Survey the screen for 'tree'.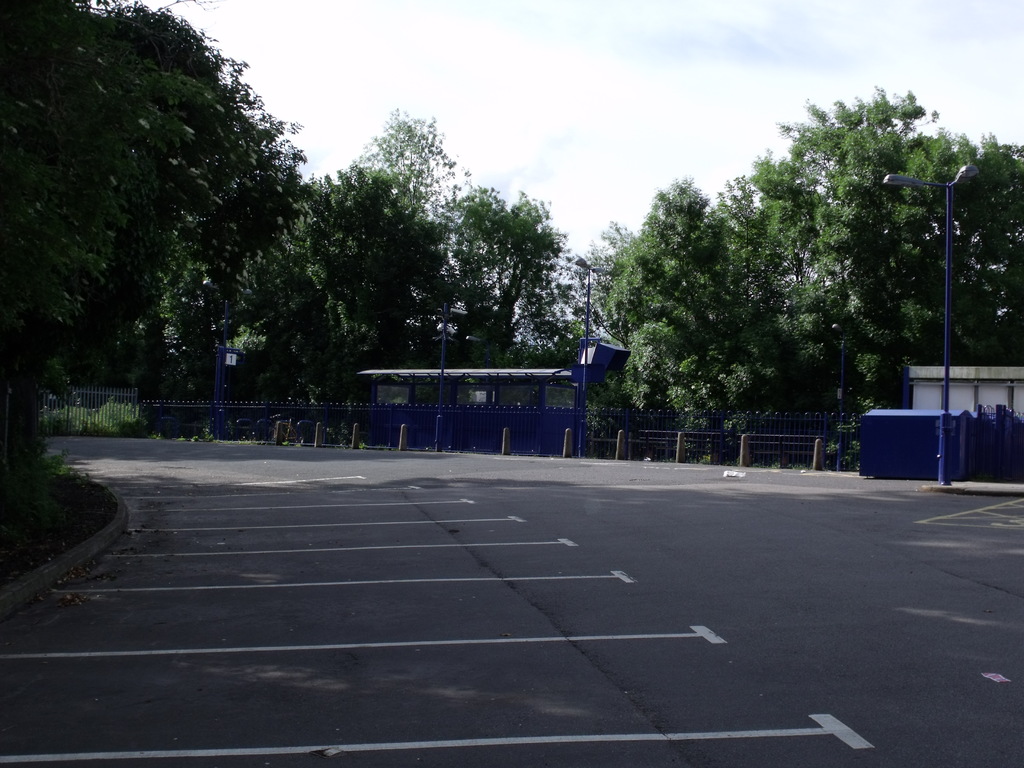
Survey found: [left=0, top=0, right=308, bottom=506].
